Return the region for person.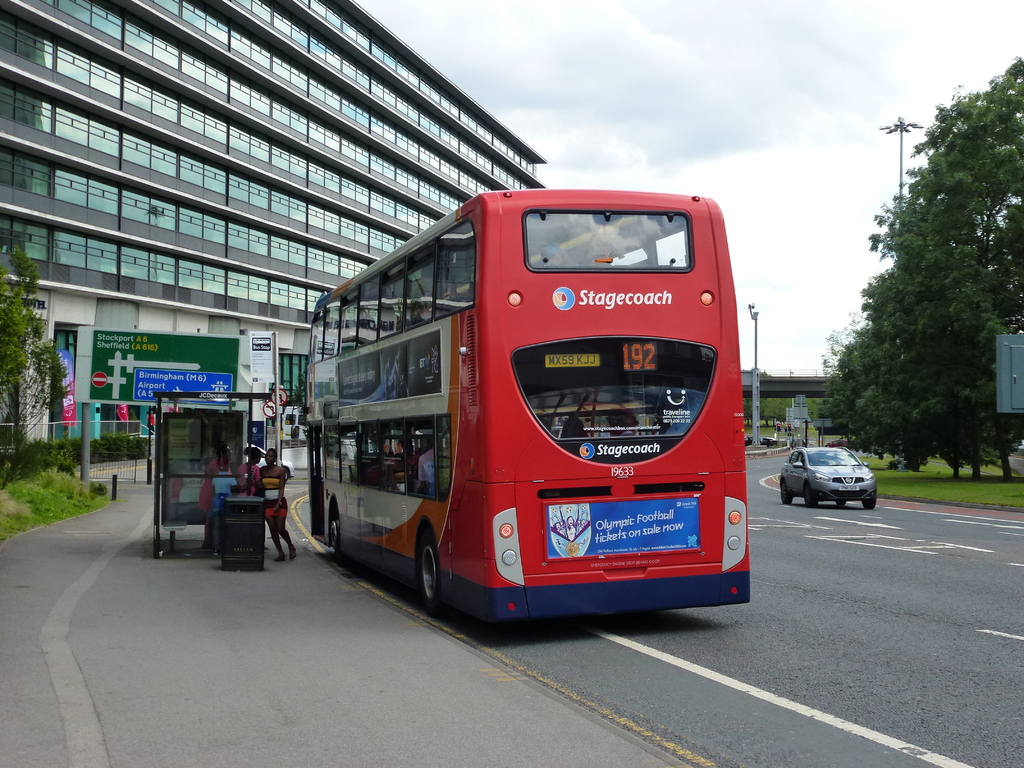
(x1=202, y1=439, x2=239, y2=553).
